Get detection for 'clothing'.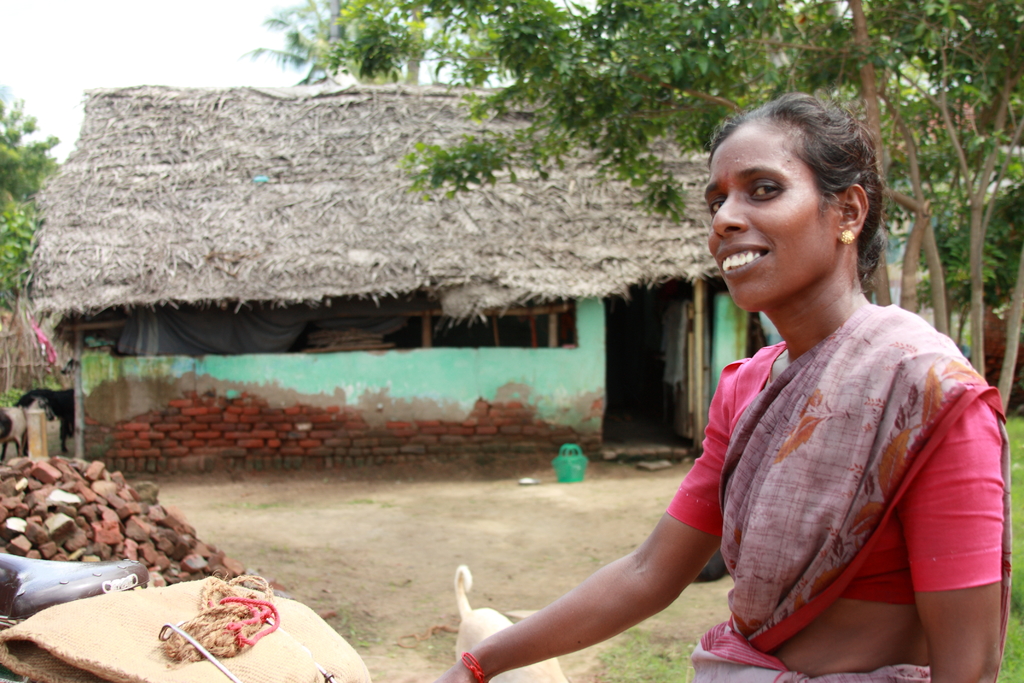
Detection: x1=658 y1=295 x2=1013 y2=682.
